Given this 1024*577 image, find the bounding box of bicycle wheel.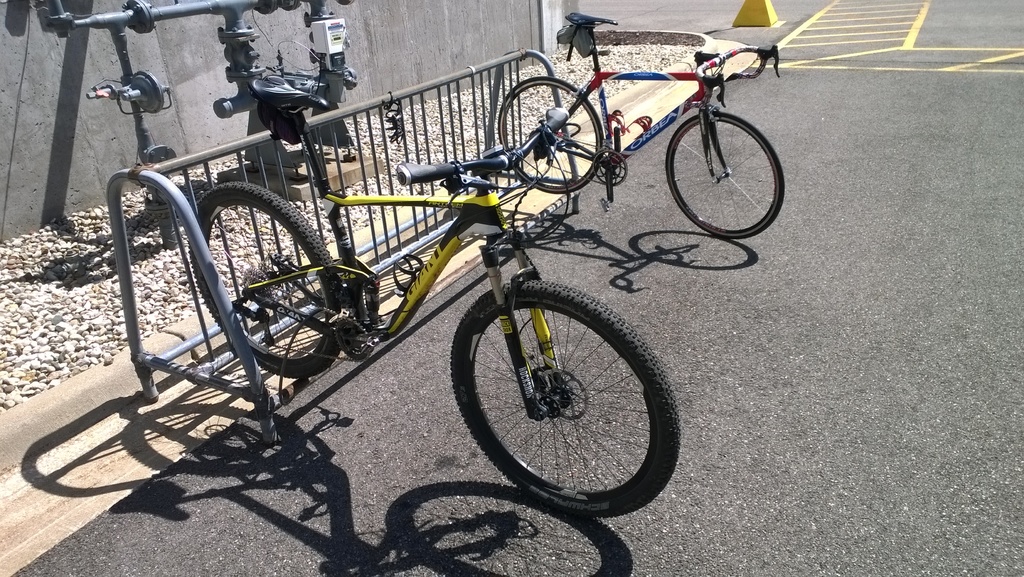
crop(460, 286, 684, 513).
